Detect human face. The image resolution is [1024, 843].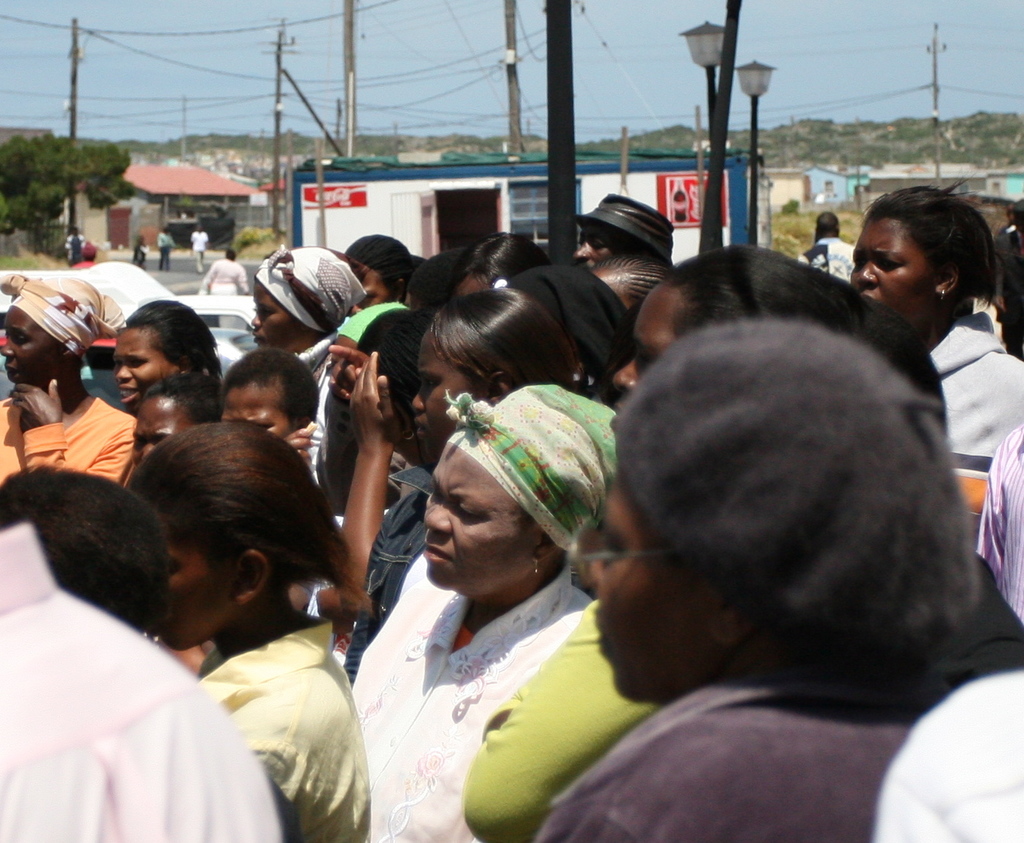
Rect(588, 467, 706, 705).
